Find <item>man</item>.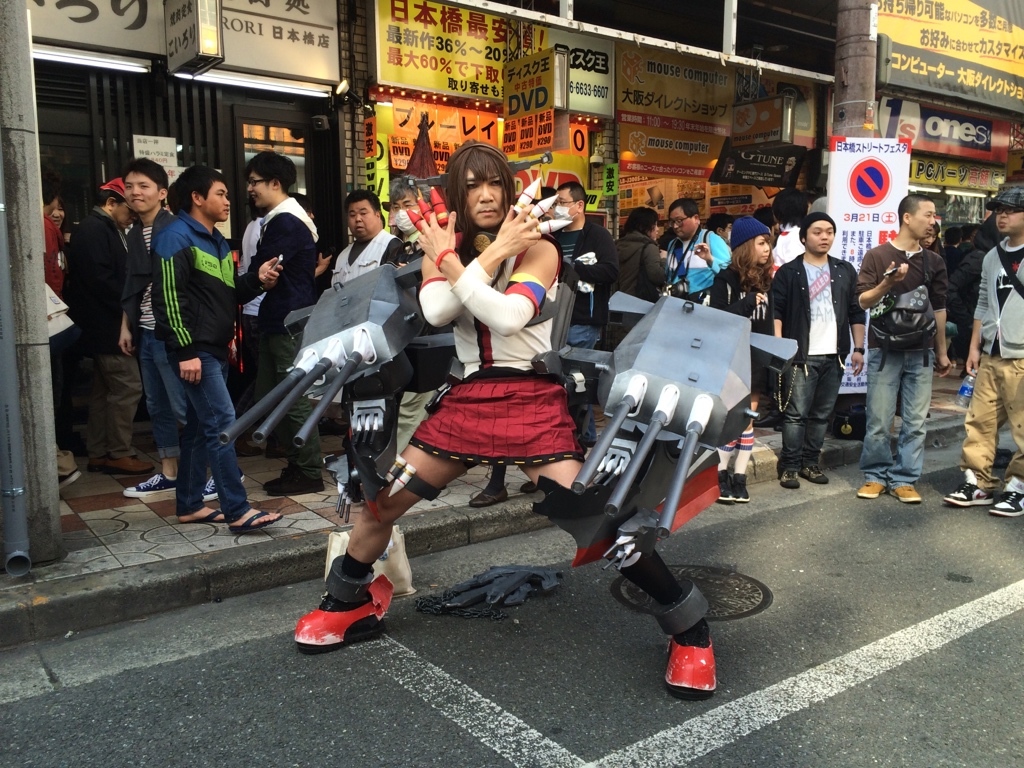
{"x1": 325, "y1": 187, "x2": 404, "y2": 481}.
